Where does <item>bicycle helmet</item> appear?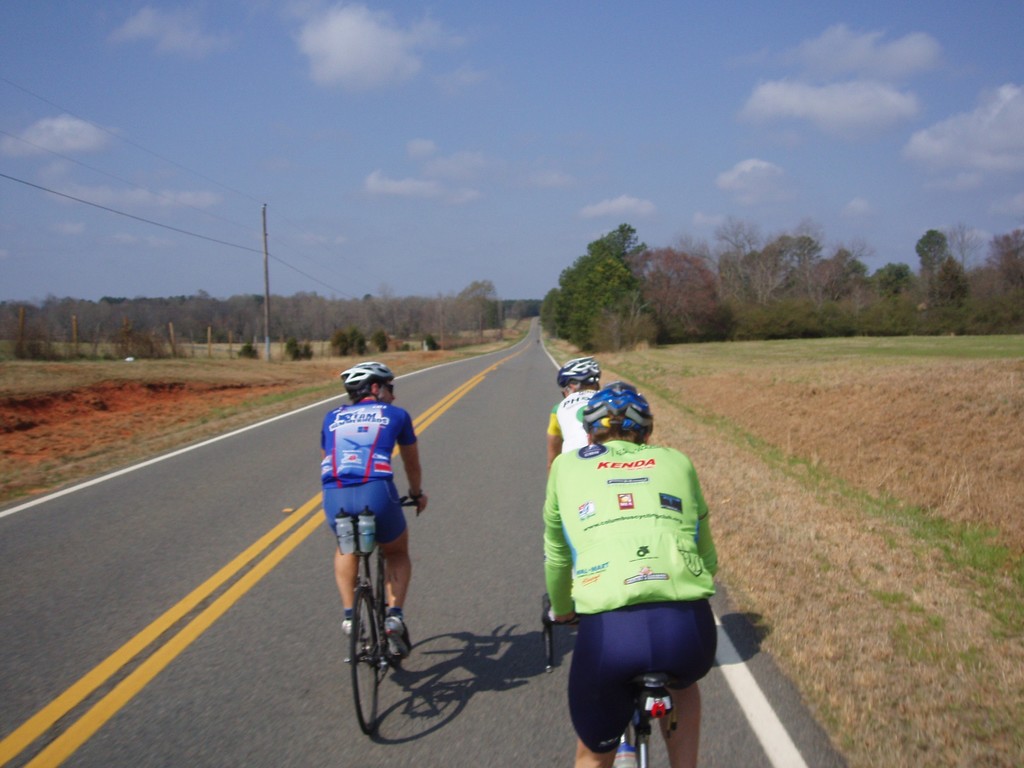
Appears at [left=339, top=363, right=387, bottom=404].
